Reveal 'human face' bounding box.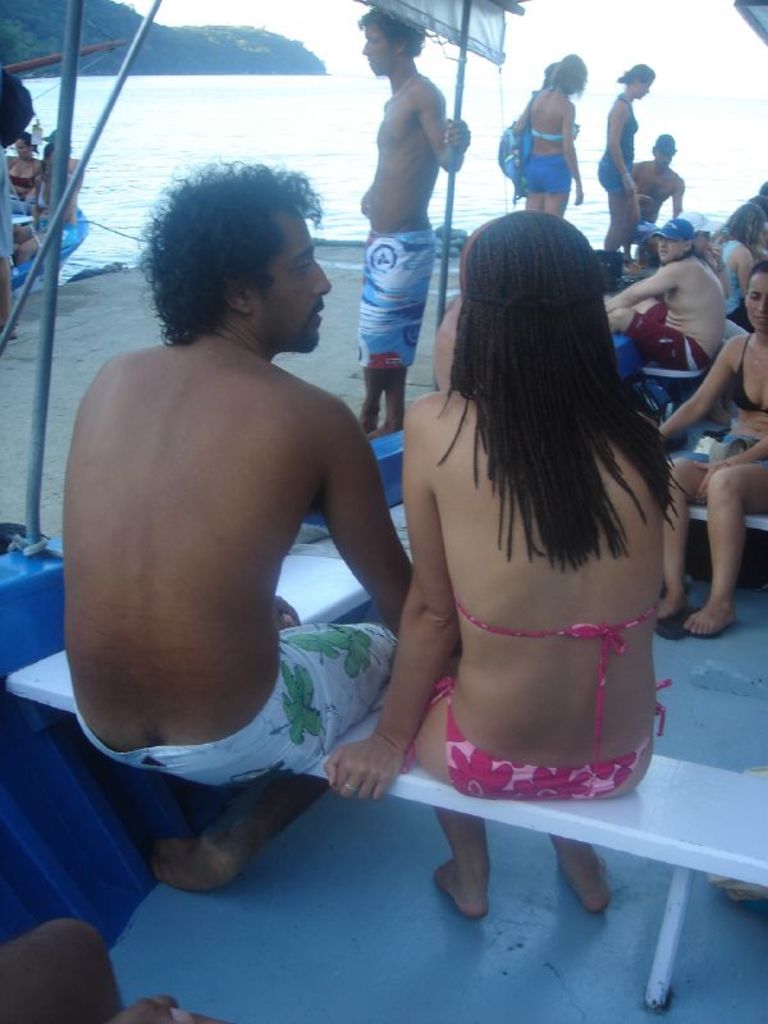
Revealed: locate(18, 137, 33, 161).
